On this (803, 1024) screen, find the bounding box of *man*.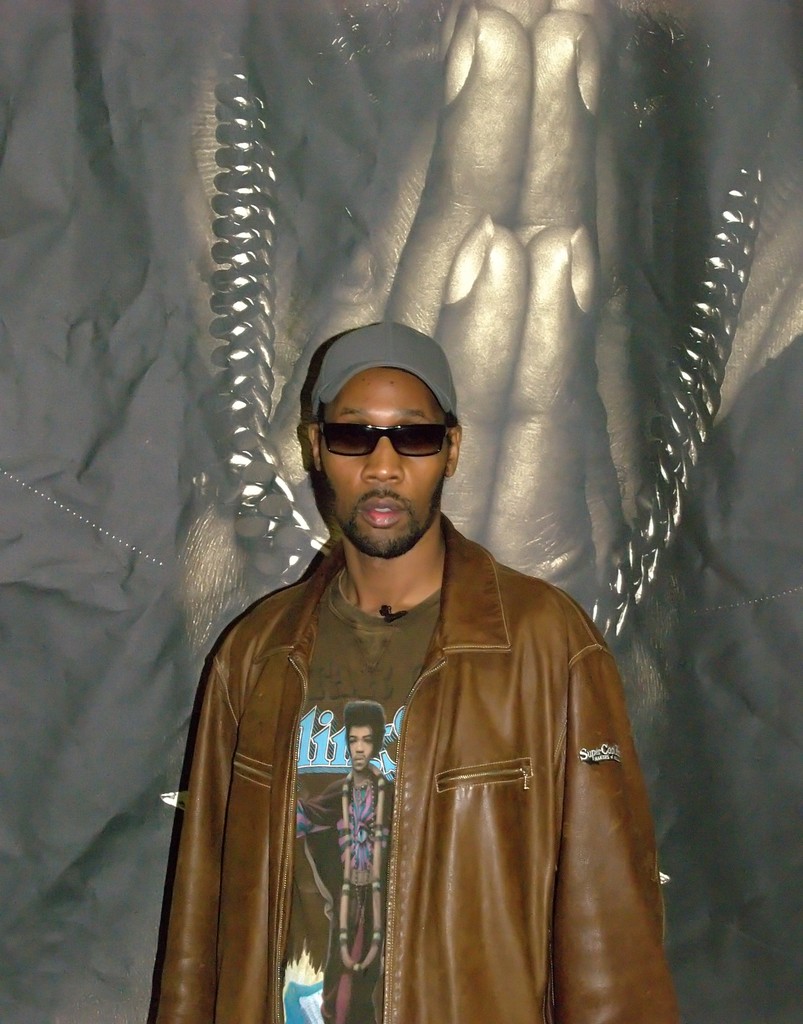
Bounding box: [x1=289, y1=699, x2=400, y2=1023].
